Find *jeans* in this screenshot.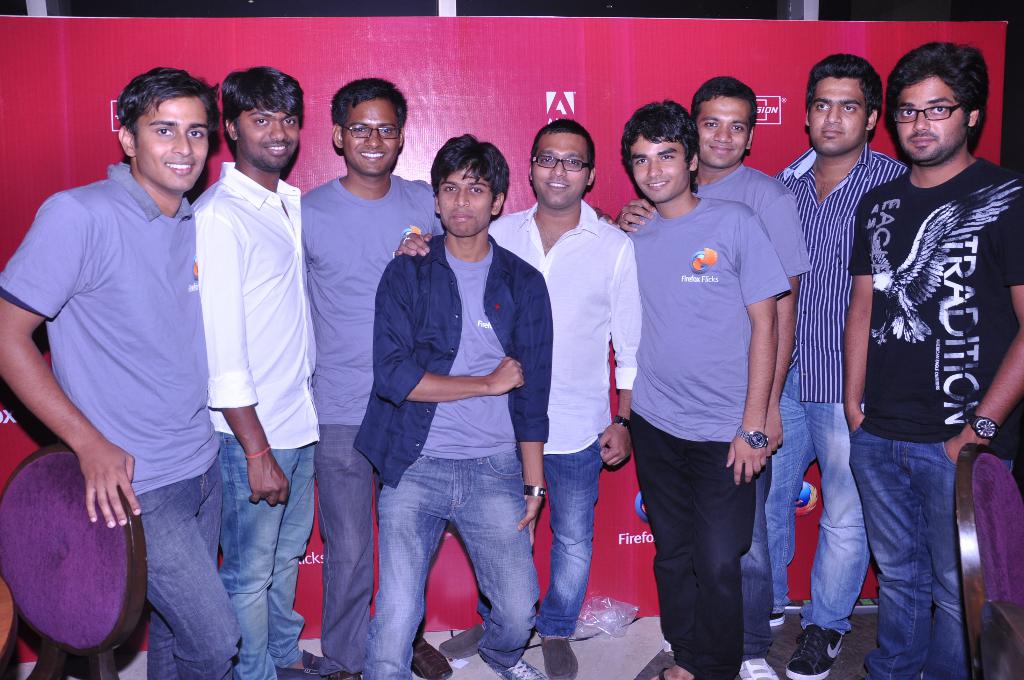
The bounding box for *jeans* is {"left": 762, "top": 398, "right": 872, "bottom": 633}.
